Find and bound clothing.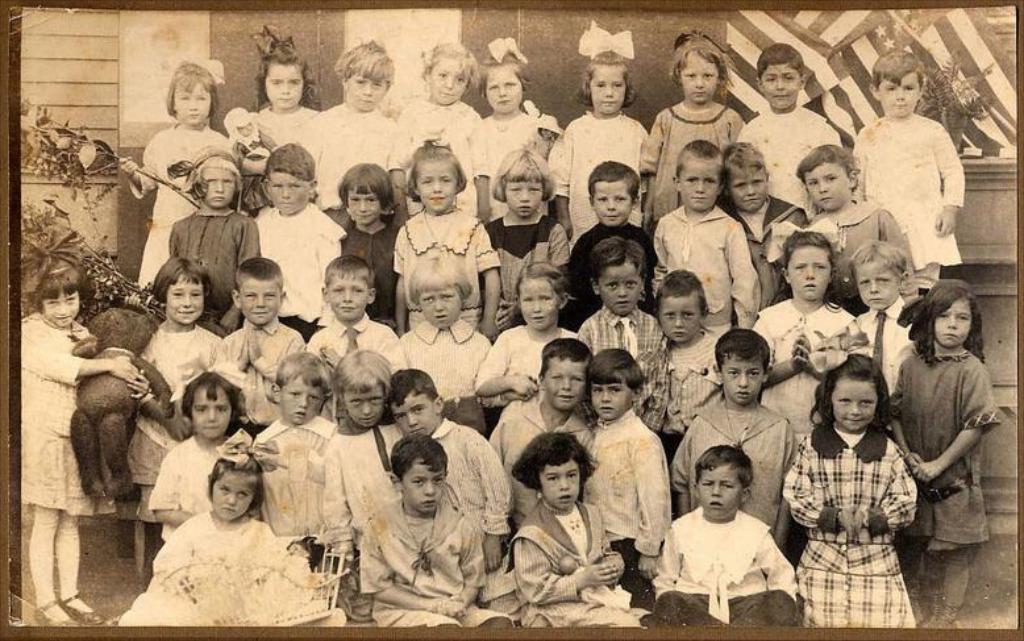
Bound: bbox=(633, 100, 741, 233).
